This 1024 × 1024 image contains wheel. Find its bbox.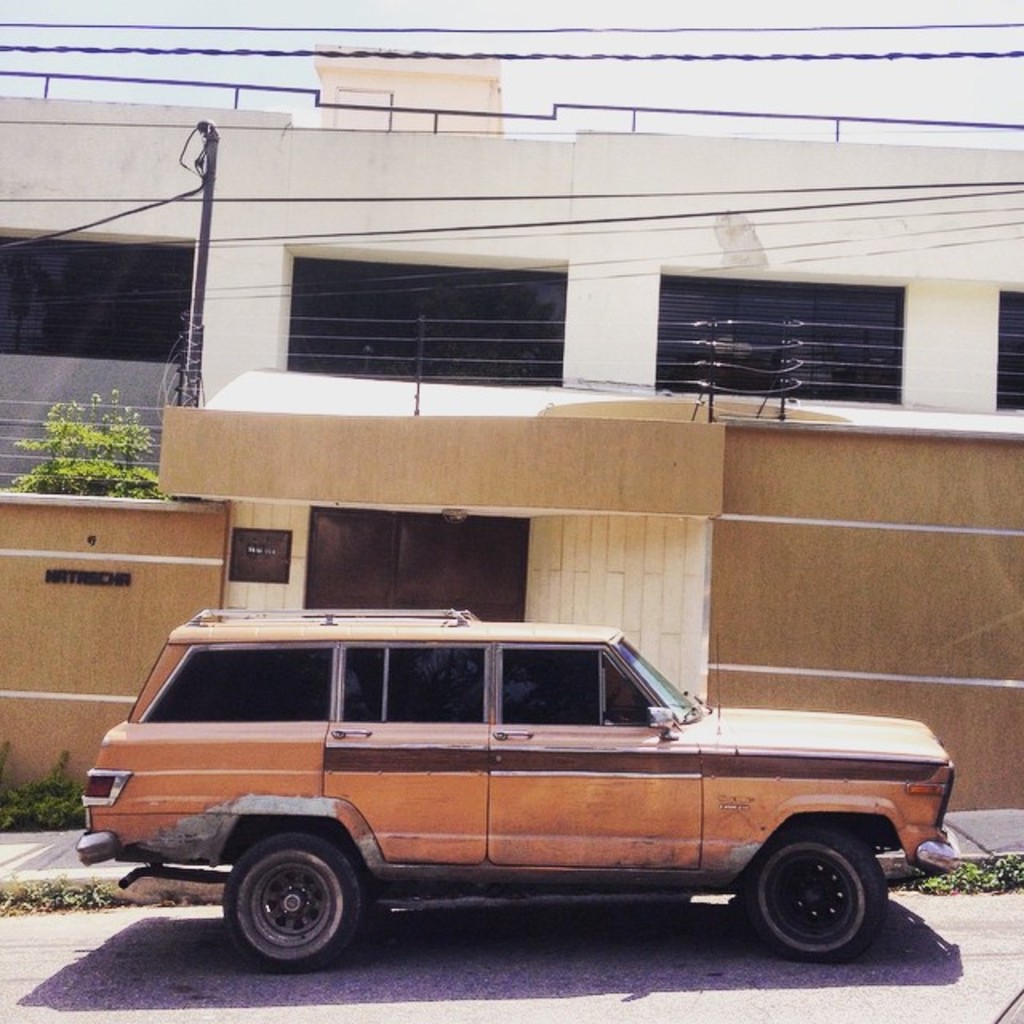
739,830,886,970.
